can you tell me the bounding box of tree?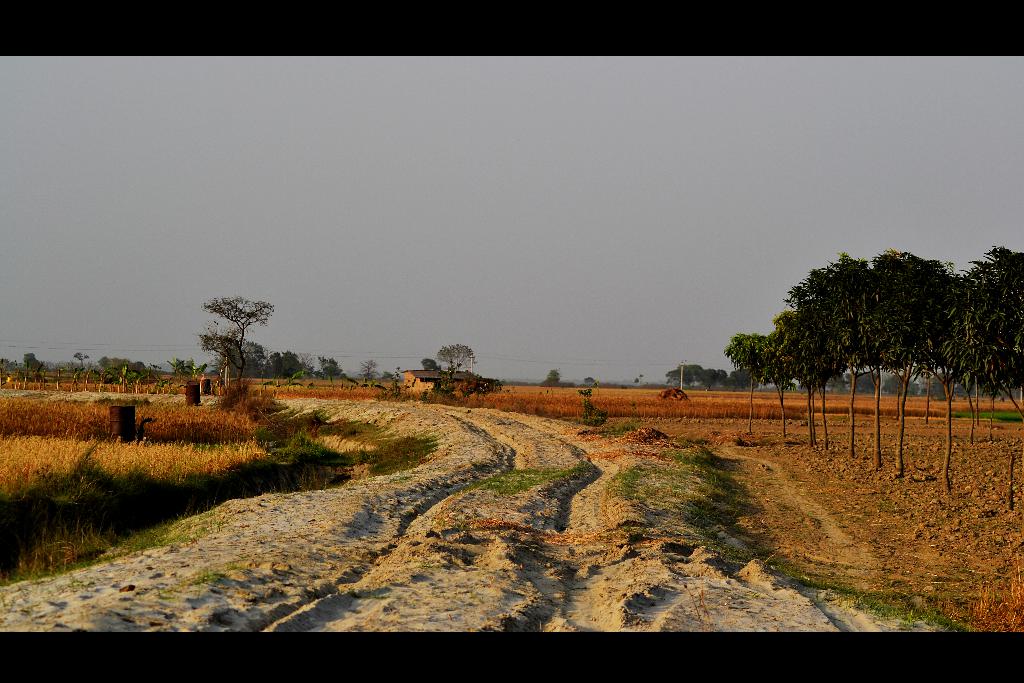
(x1=196, y1=365, x2=204, y2=381).
